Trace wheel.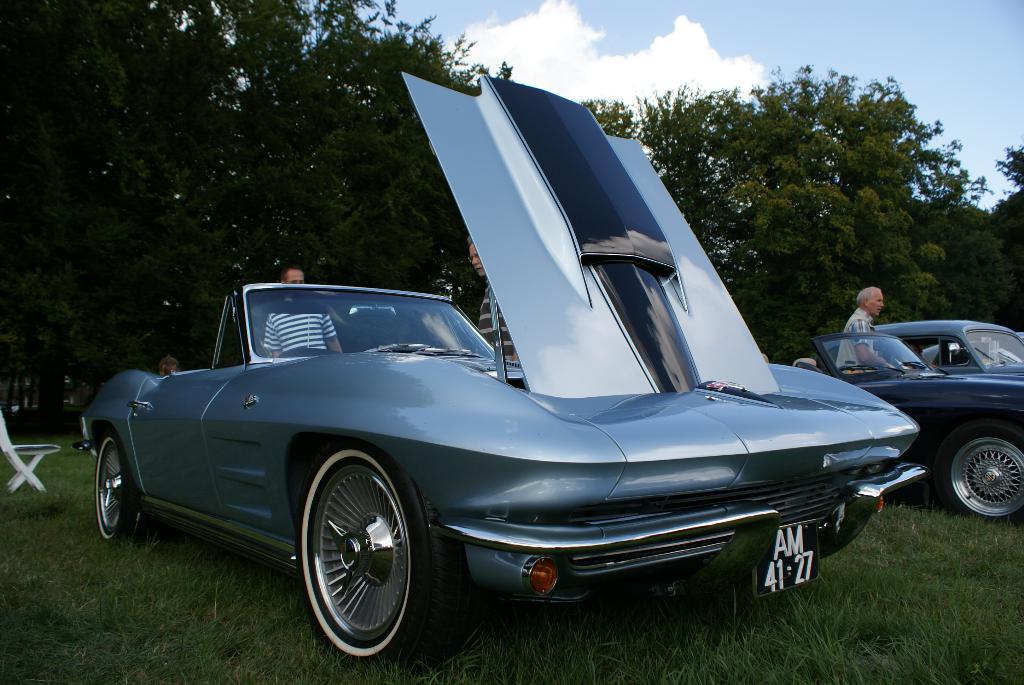
Traced to [x1=292, y1=452, x2=424, y2=657].
